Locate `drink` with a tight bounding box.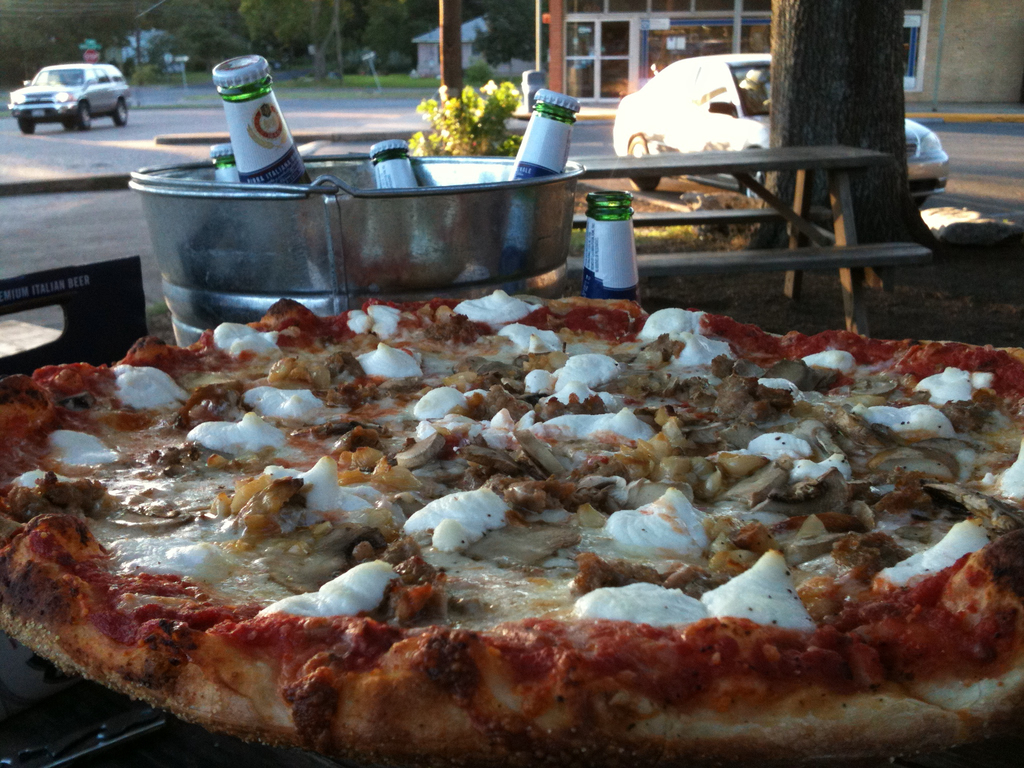
{"x1": 211, "y1": 53, "x2": 312, "y2": 185}.
